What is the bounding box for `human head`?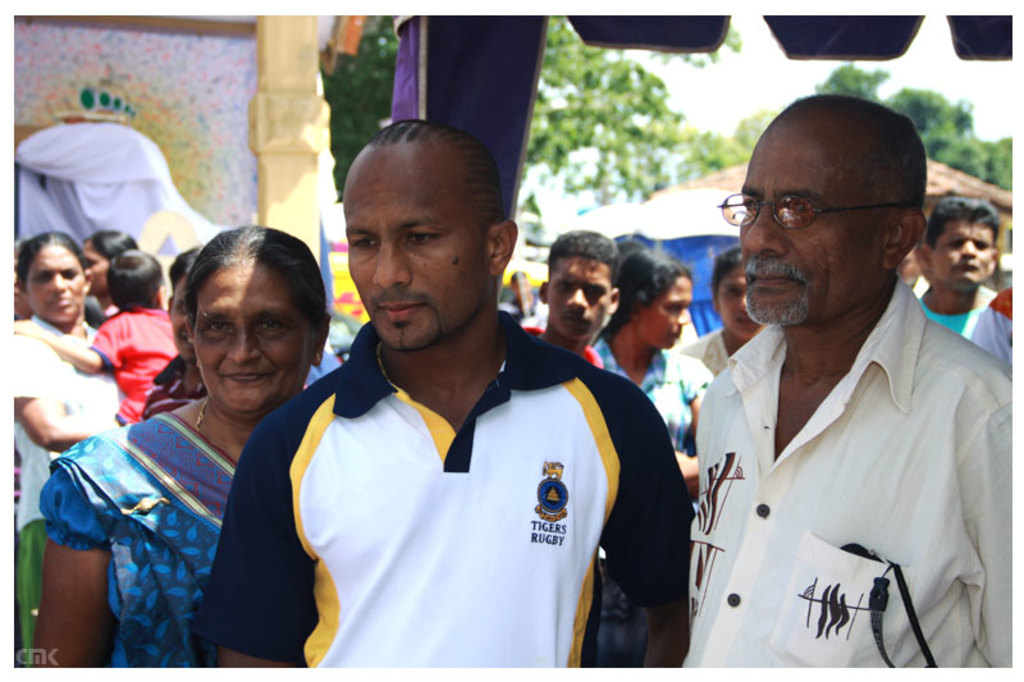
(342, 118, 518, 351).
